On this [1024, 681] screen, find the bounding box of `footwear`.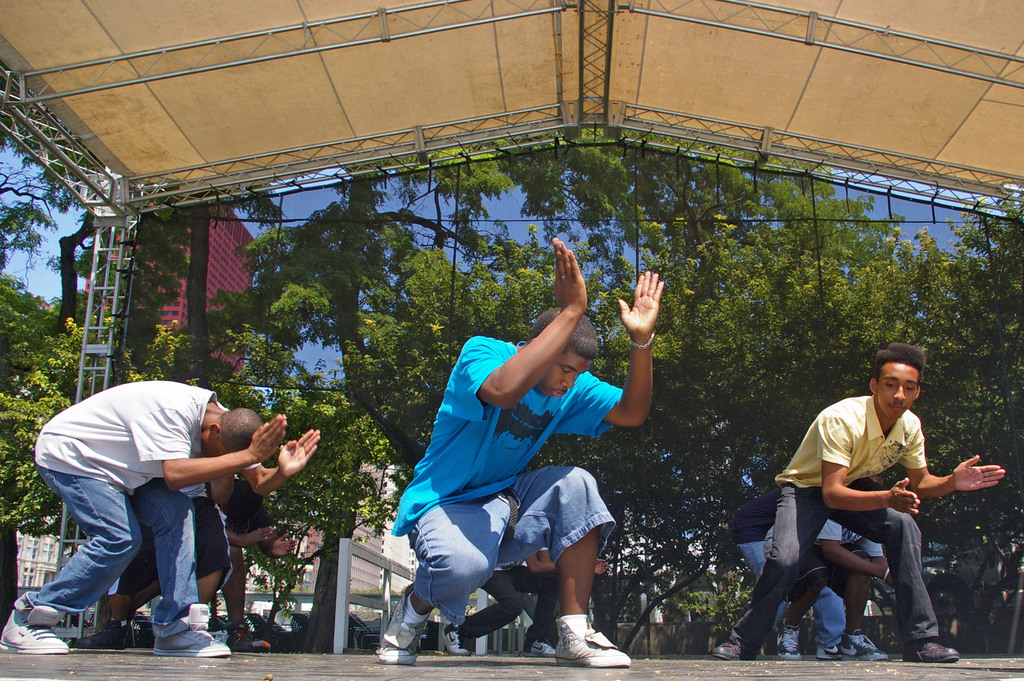
Bounding box: bbox=(814, 643, 838, 660).
